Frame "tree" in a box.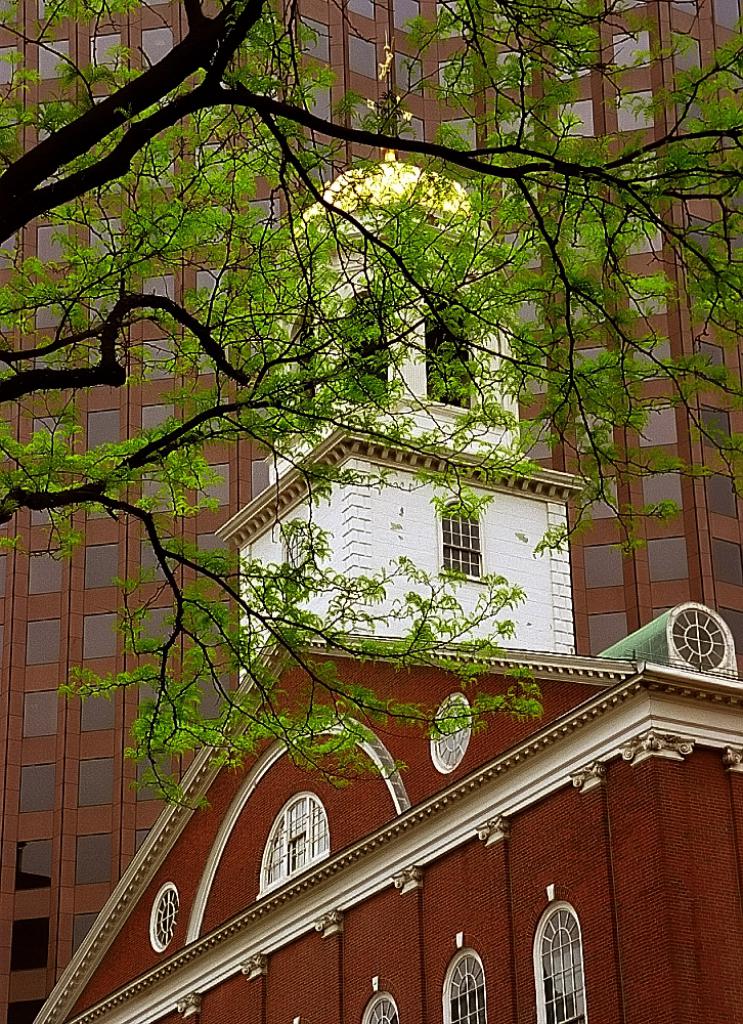
(left=0, top=0, right=742, bottom=822).
